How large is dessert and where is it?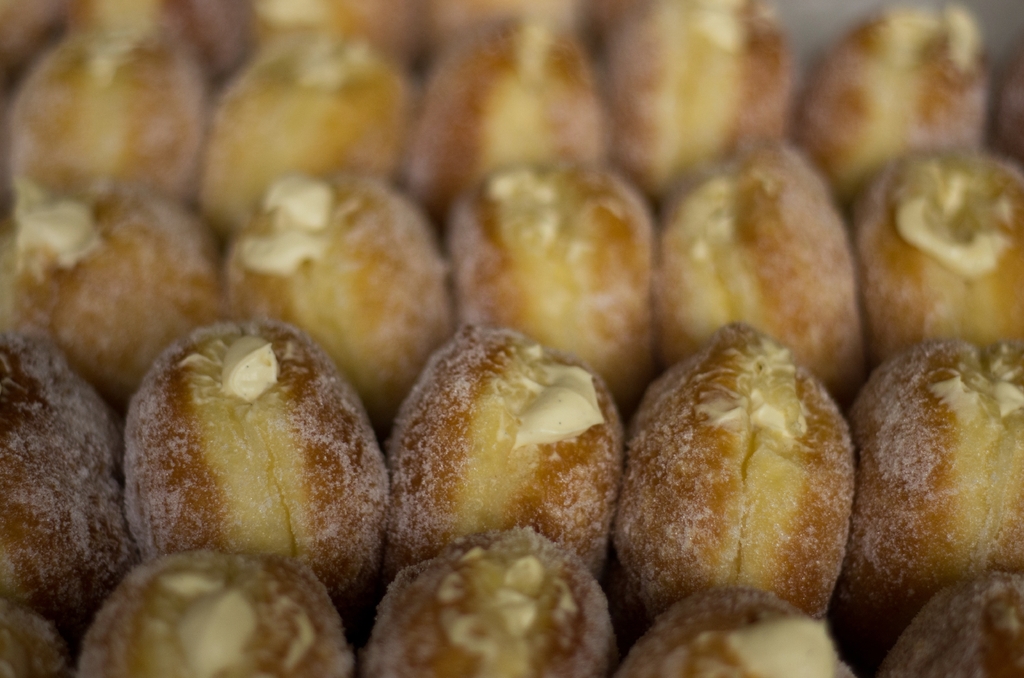
Bounding box: {"x1": 58, "y1": 553, "x2": 348, "y2": 677}.
